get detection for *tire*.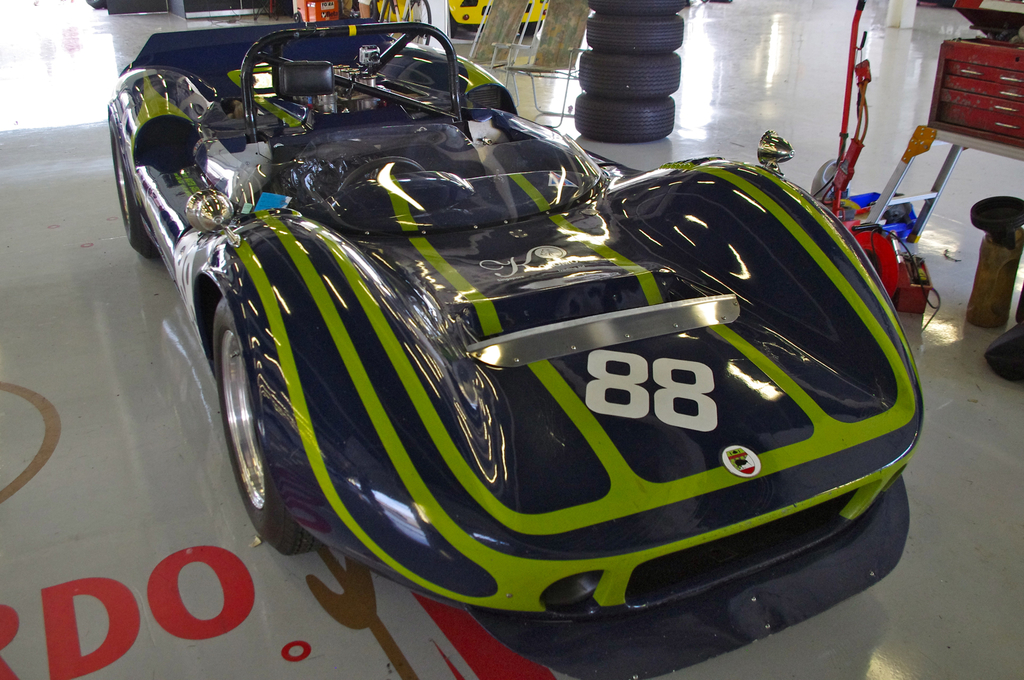
Detection: select_region(84, 0, 102, 8).
